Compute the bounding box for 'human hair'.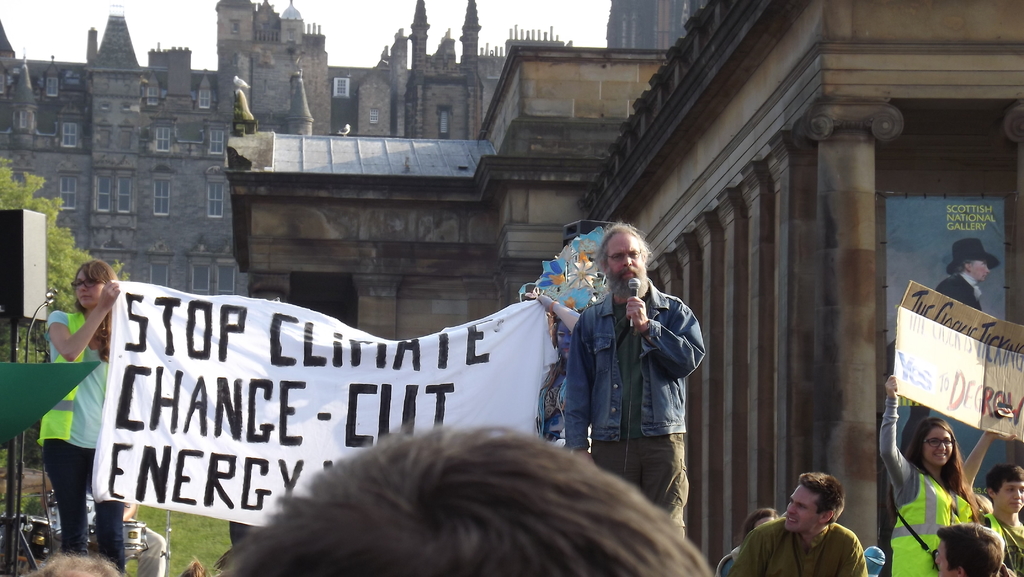
select_region(938, 524, 1005, 576).
